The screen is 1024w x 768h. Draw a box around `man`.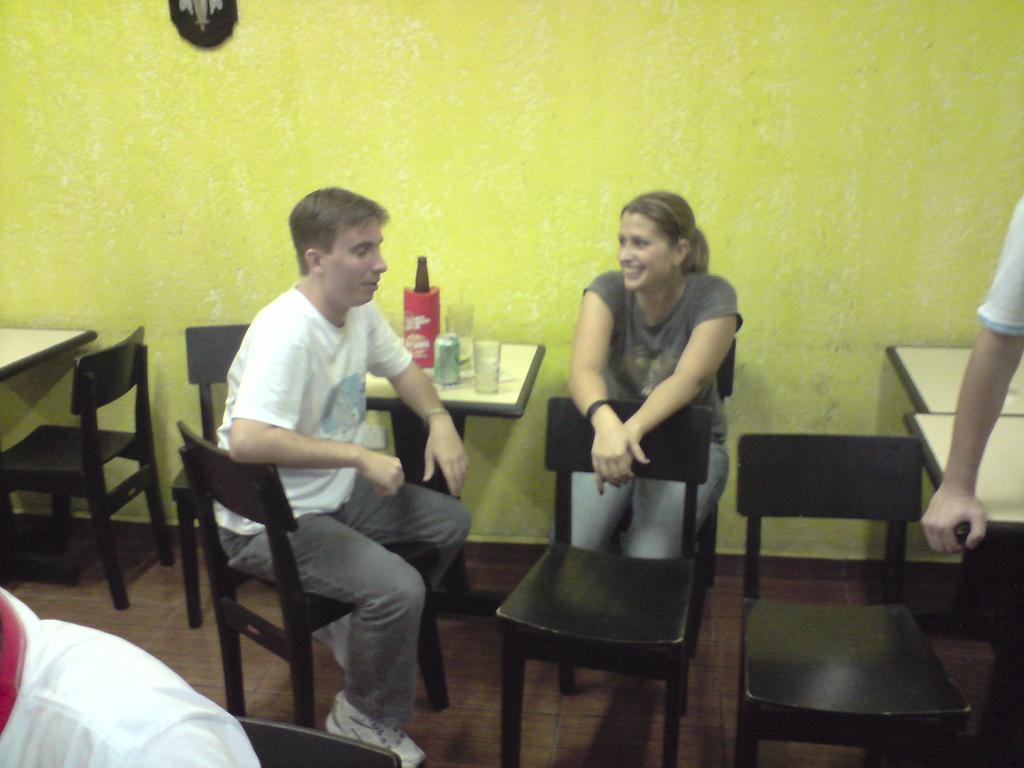
rect(0, 567, 263, 767).
